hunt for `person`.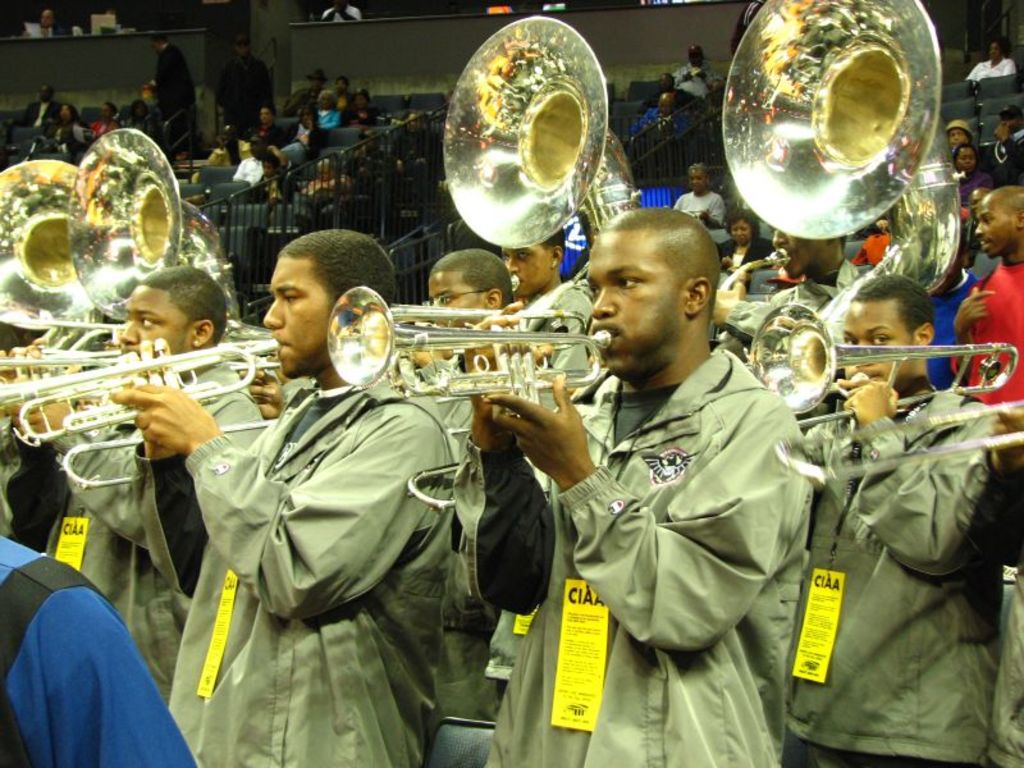
Hunted down at [x1=315, y1=0, x2=370, y2=23].
